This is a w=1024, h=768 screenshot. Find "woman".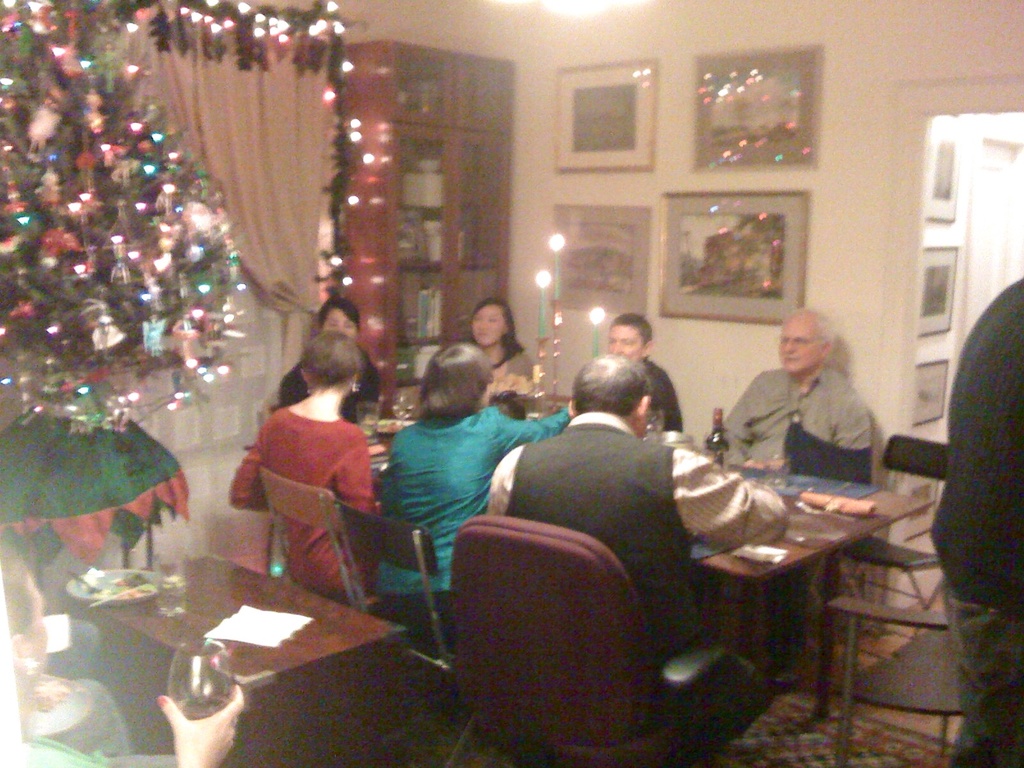
Bounding box: (left=468, top=294, right=545, bottom=413).
